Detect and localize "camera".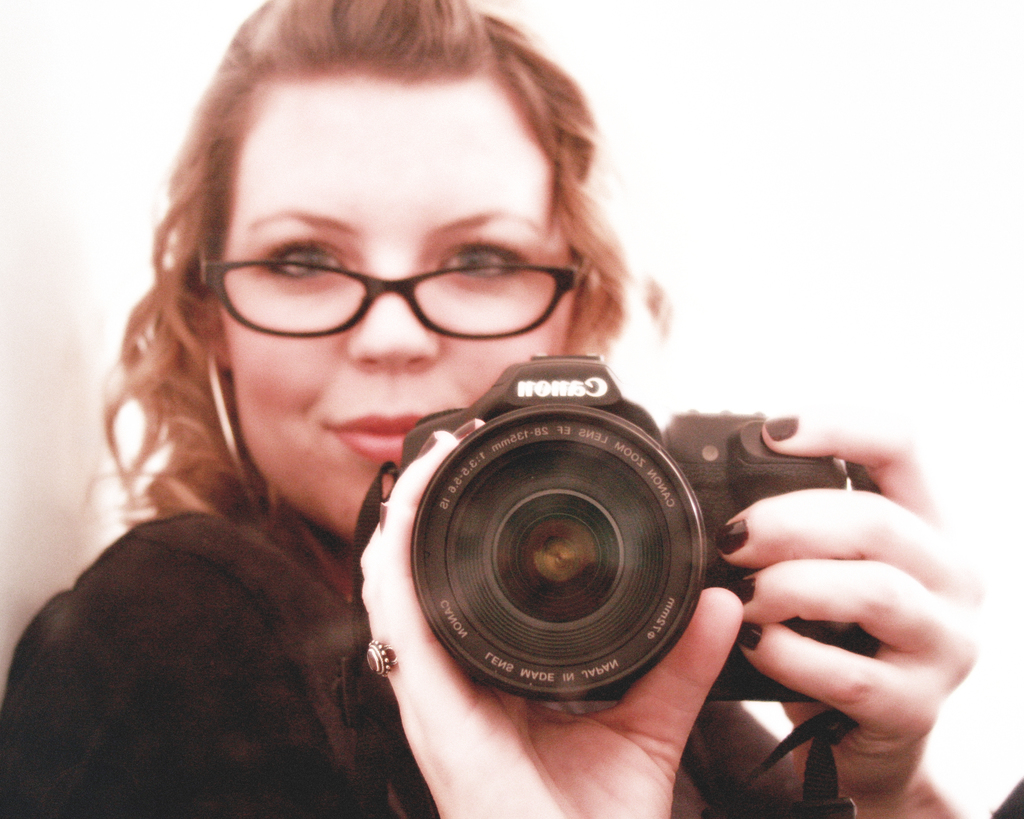
Localized at bbox(347, 349, 867, 718).
